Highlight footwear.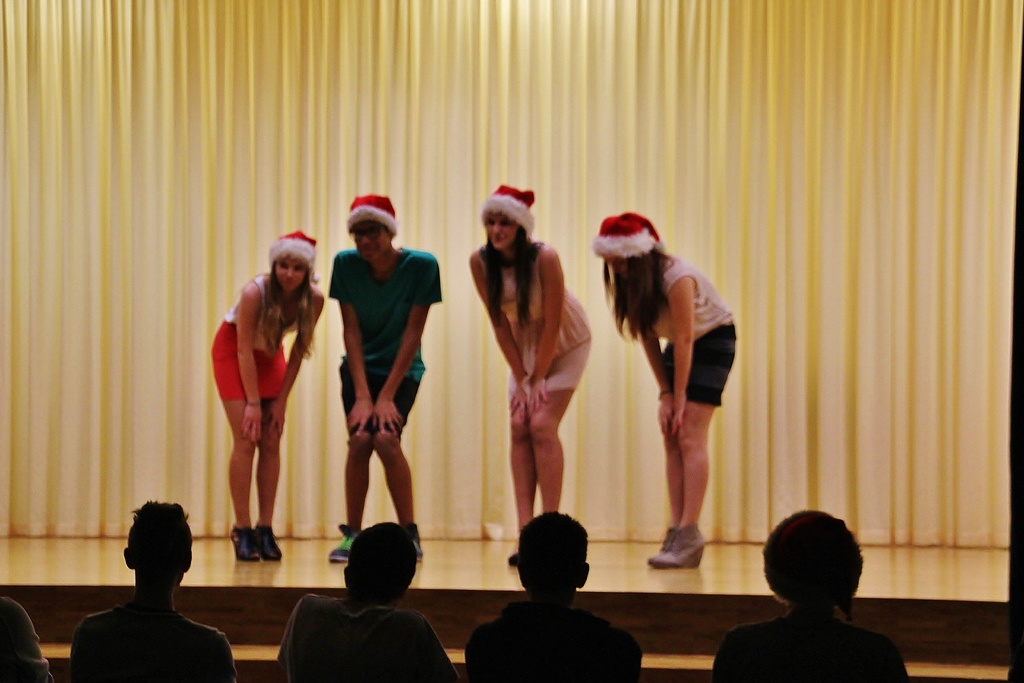
Highlighted region: locate(235, 523, 257, 562).
